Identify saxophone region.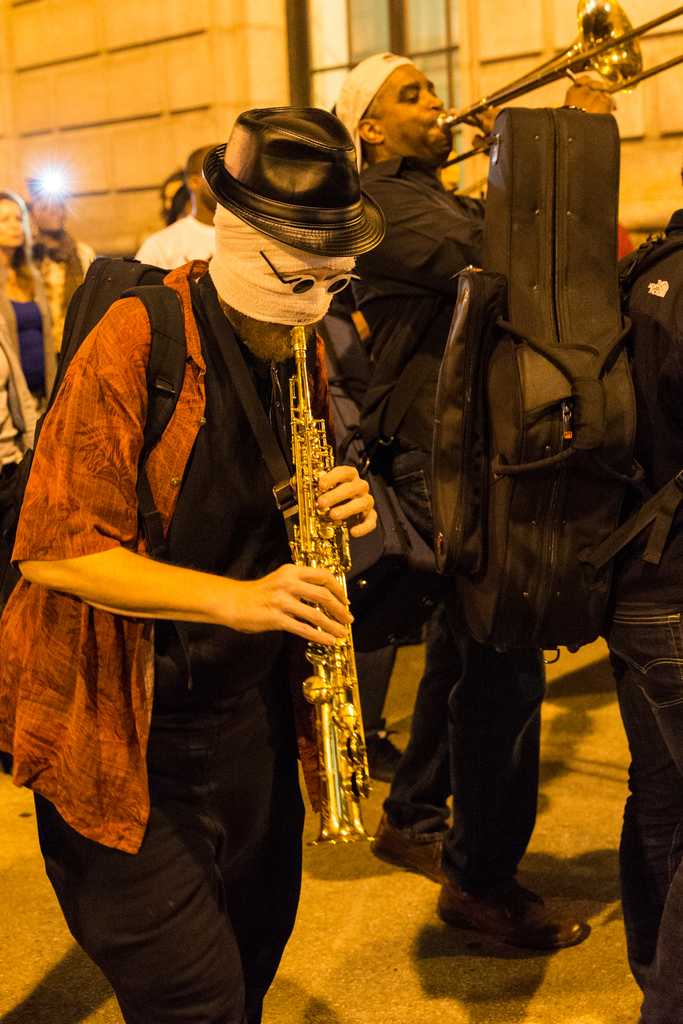
Region: detection(431, 0, 682, 169).
